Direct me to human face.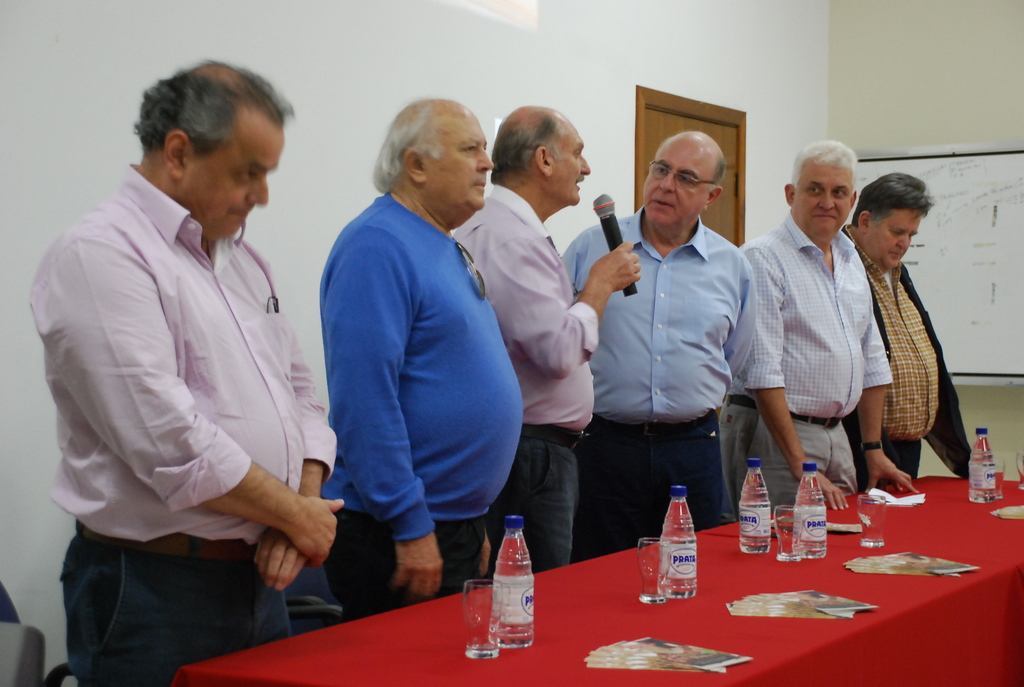
Direction: Rect(865, 208, 924, 271).
